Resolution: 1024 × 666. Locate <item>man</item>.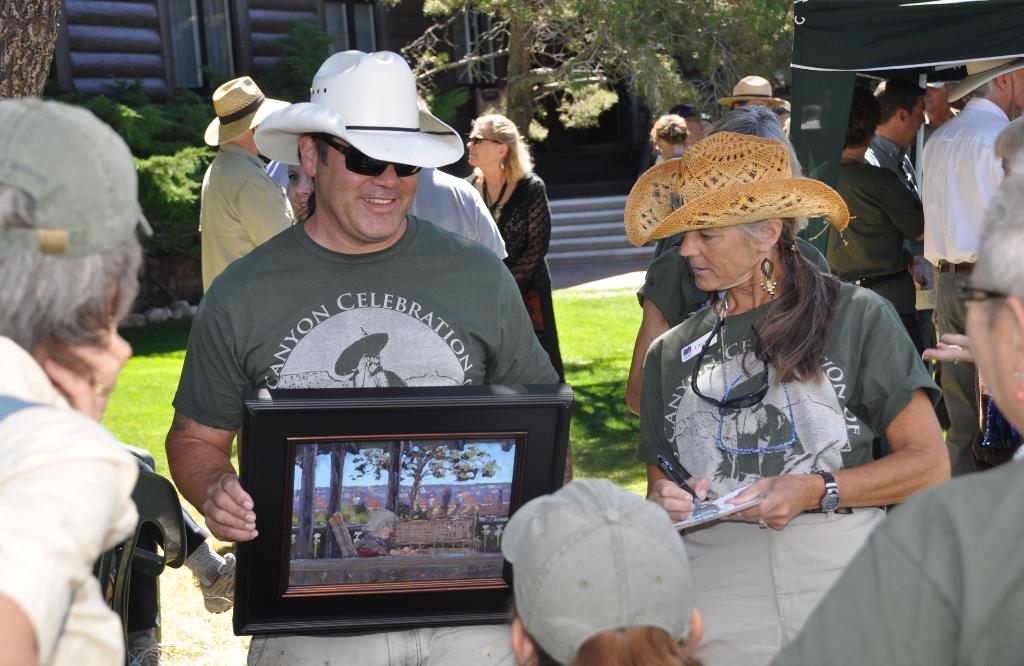
0:96:165:665.
